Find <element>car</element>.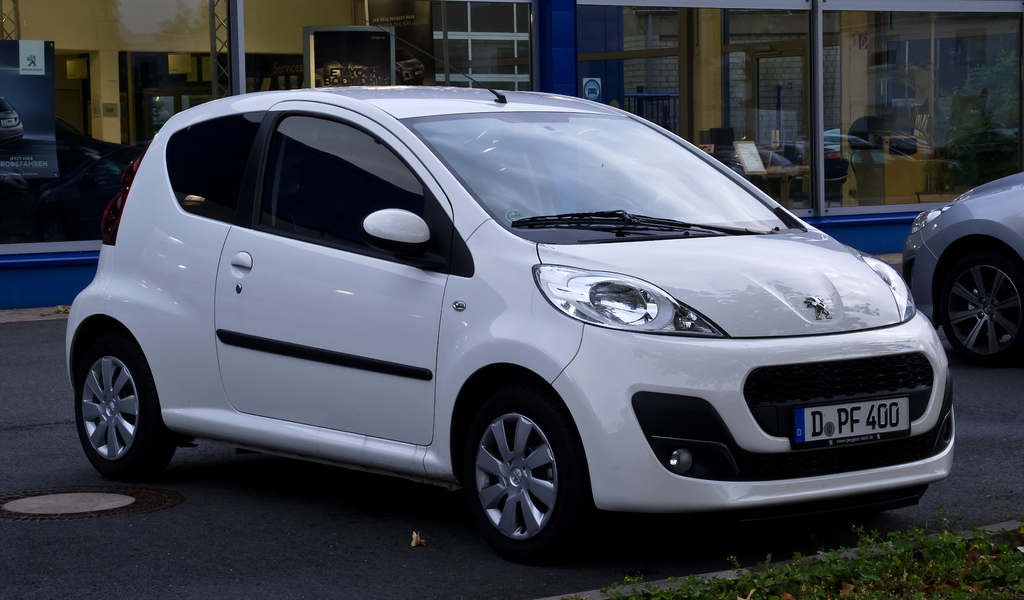
BBox(0, 116, 141, 244).
